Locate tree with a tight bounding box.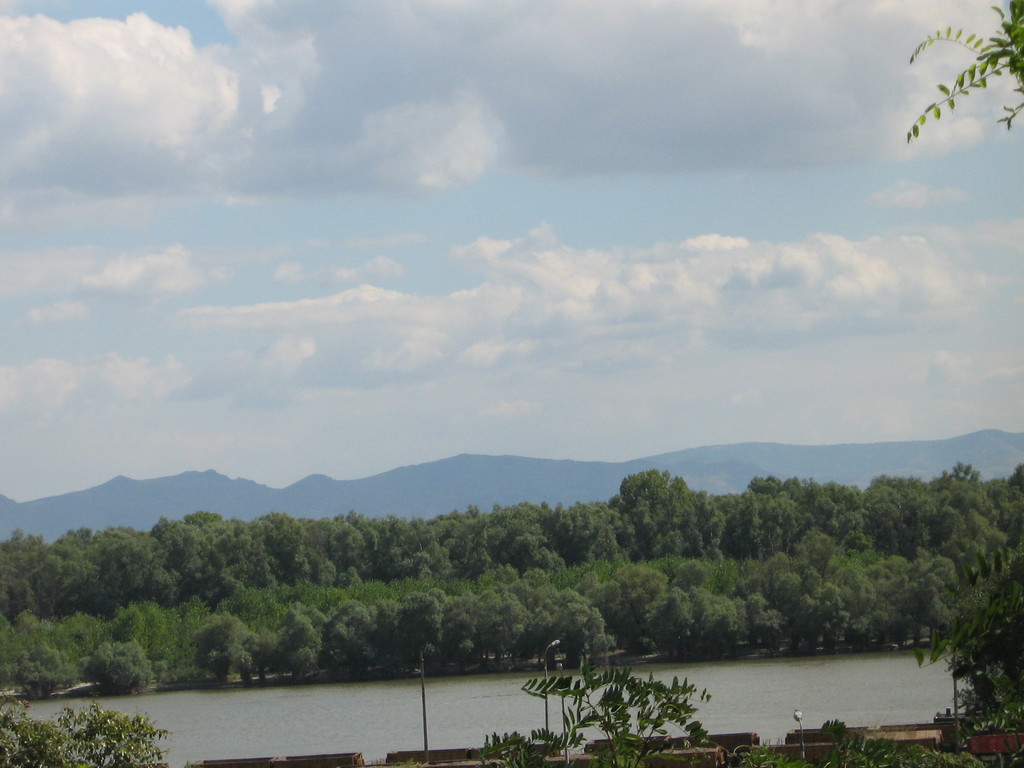
{"left": 4, "top": 641, "right": 94, "bottom": 701}.
